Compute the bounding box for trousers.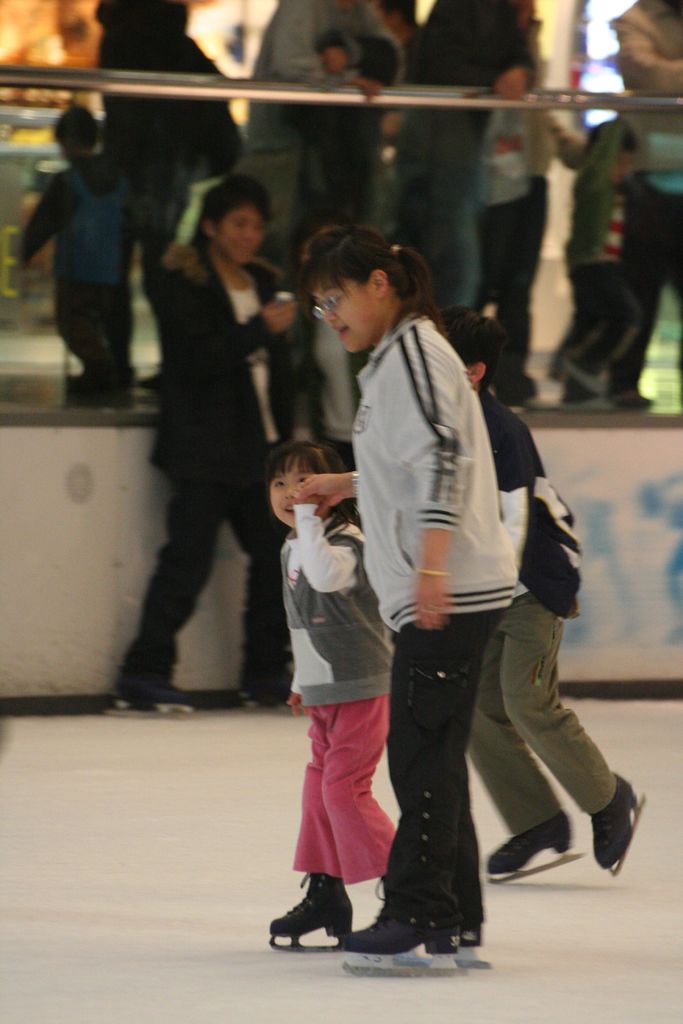
(113,445,295,695).
